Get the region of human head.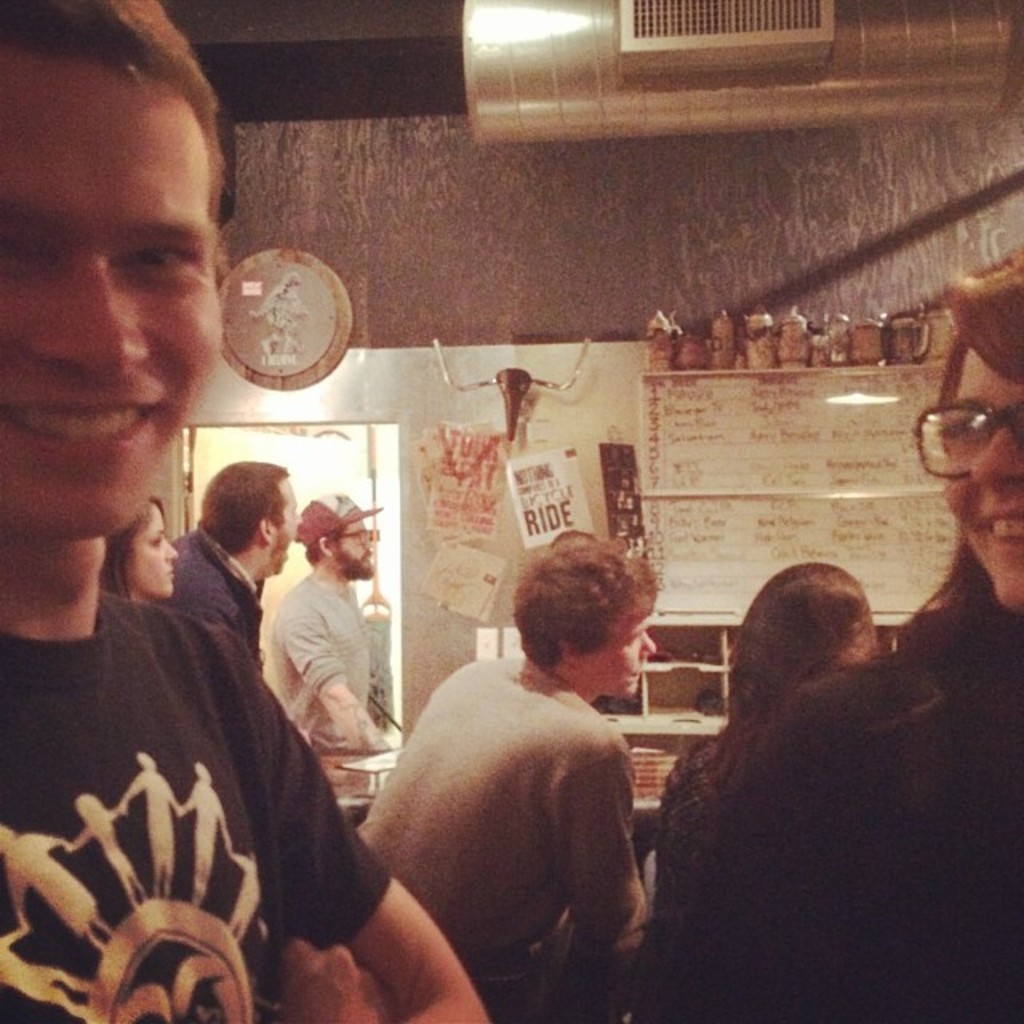
bbox=[5, 11, 243, 459].
